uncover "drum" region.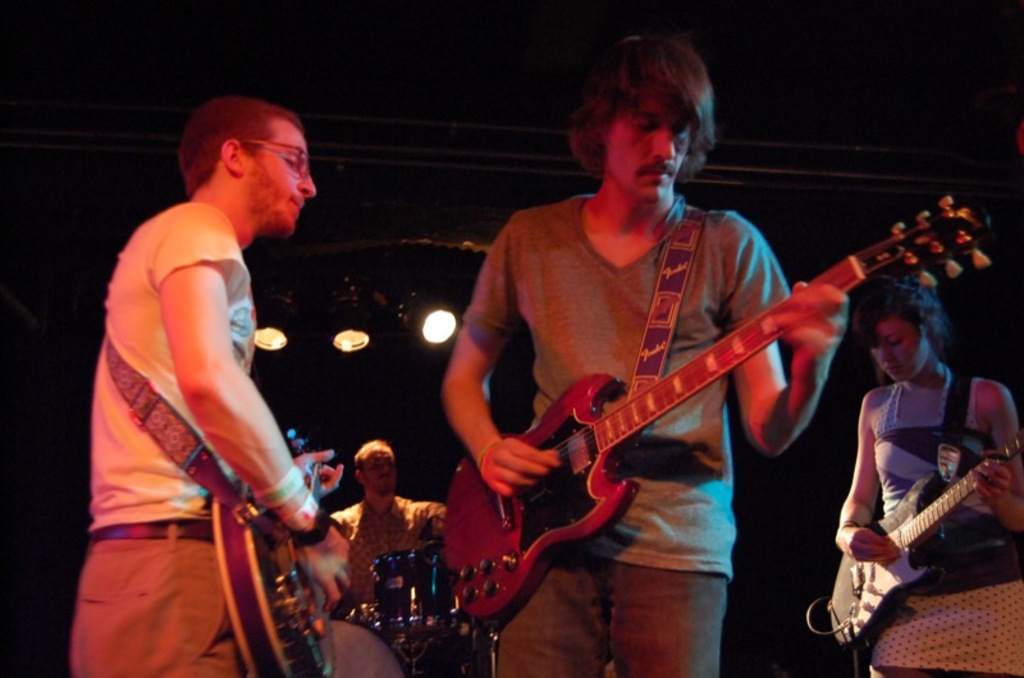
Uncovered: <bbox>326, 611, 429, 677</bbox>.
